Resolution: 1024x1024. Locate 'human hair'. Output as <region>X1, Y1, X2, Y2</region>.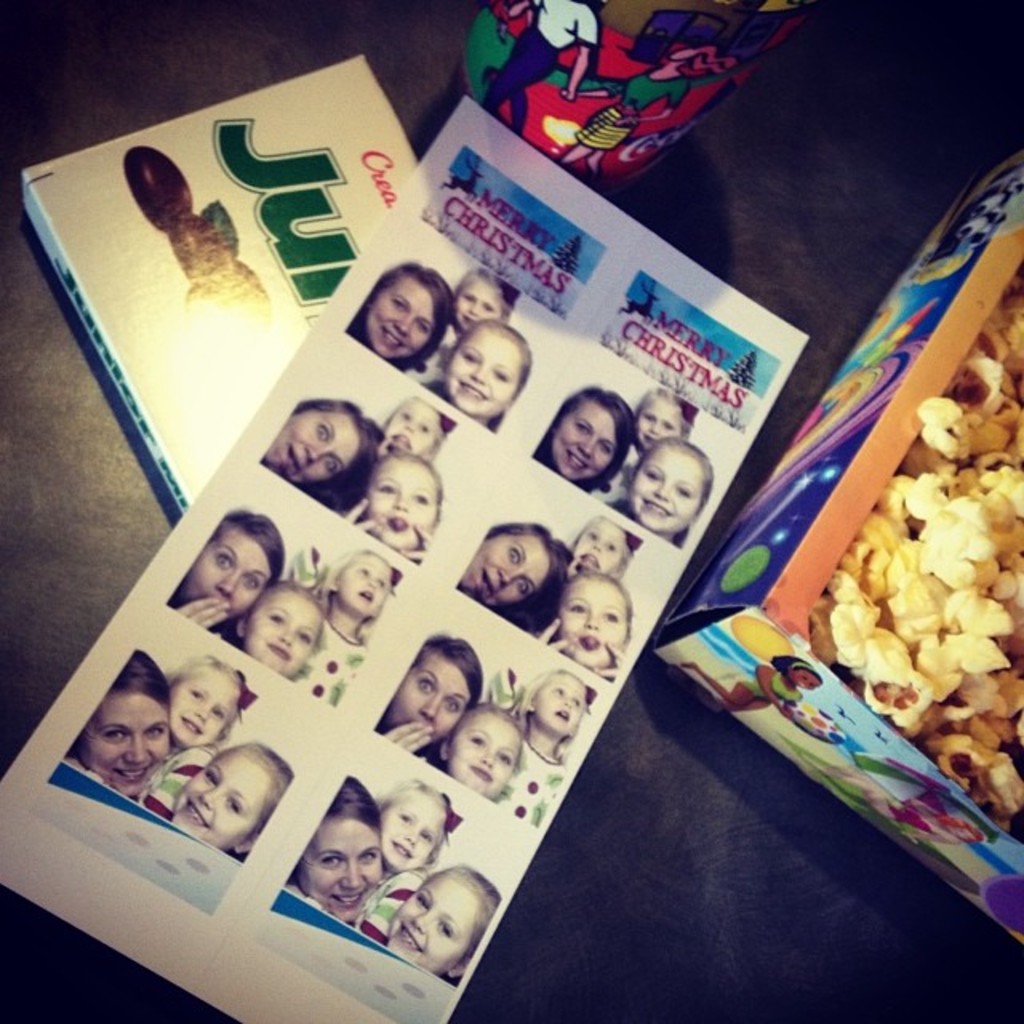
<region>502, 661, 586, 758</region>.
